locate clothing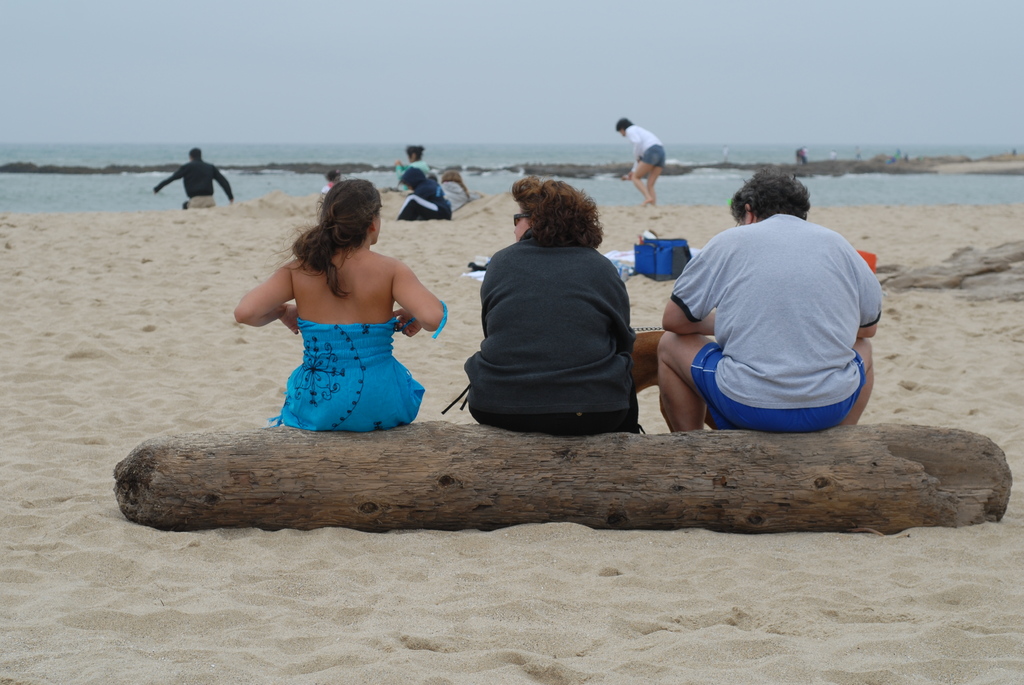
(left=397, top=165, right=455, bottom=217)
